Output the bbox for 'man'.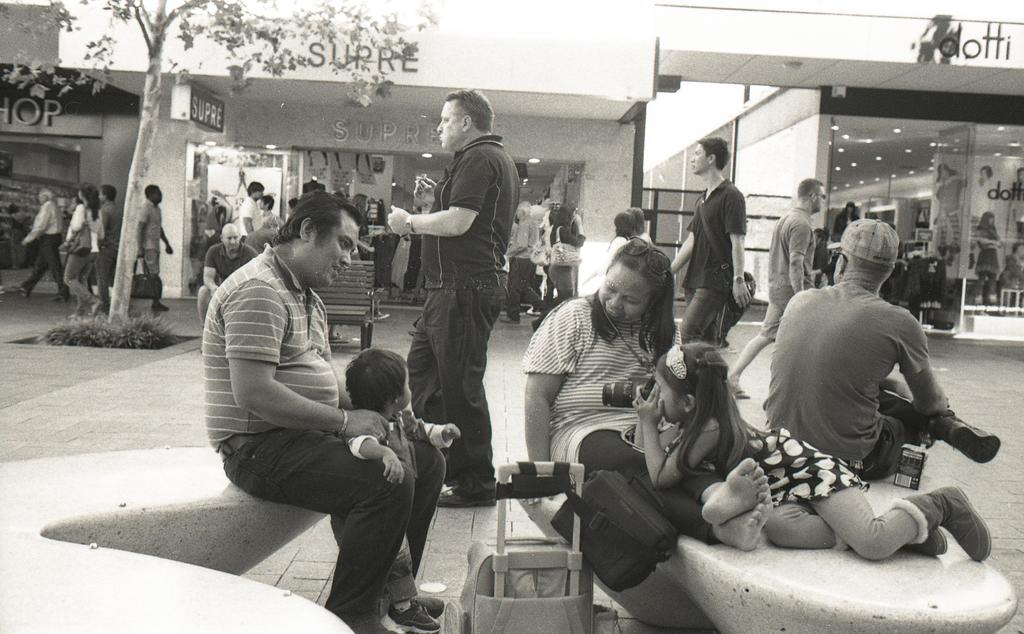
detection(762, 216, 956, 482).
